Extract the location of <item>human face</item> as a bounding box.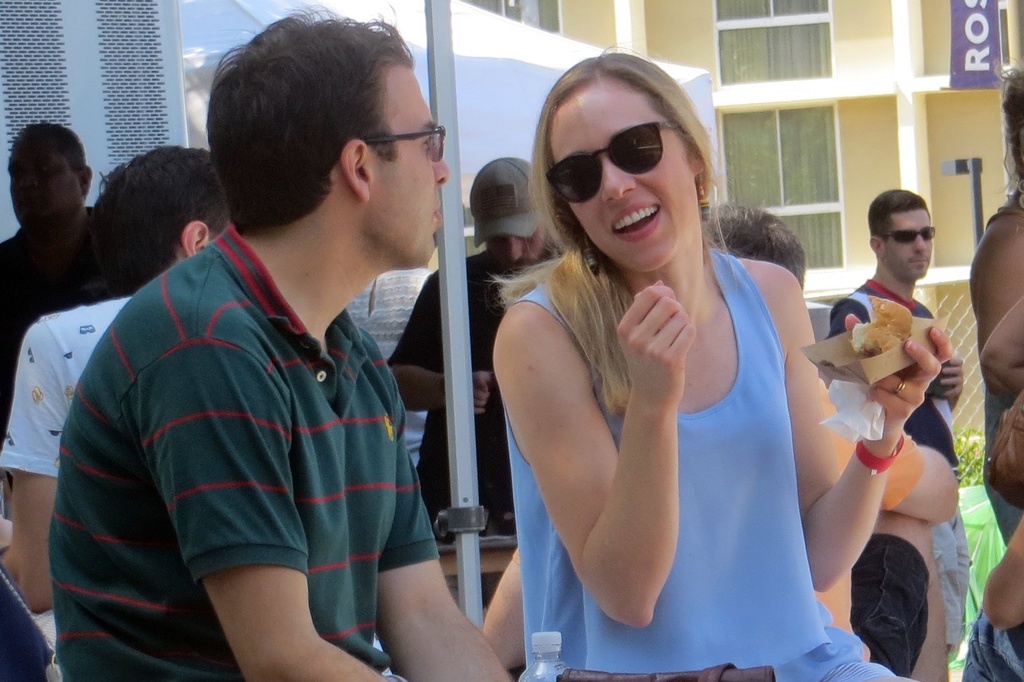
x1=483, y1=230, x2=552, y2=284.
